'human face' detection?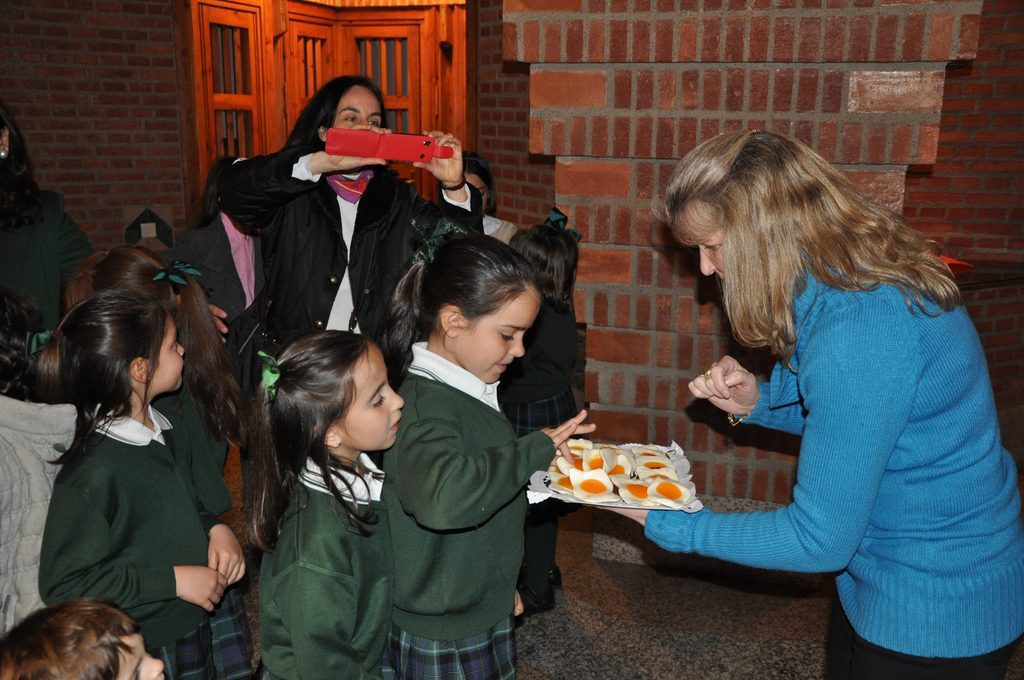
box=[687, 209, 722, 289]
